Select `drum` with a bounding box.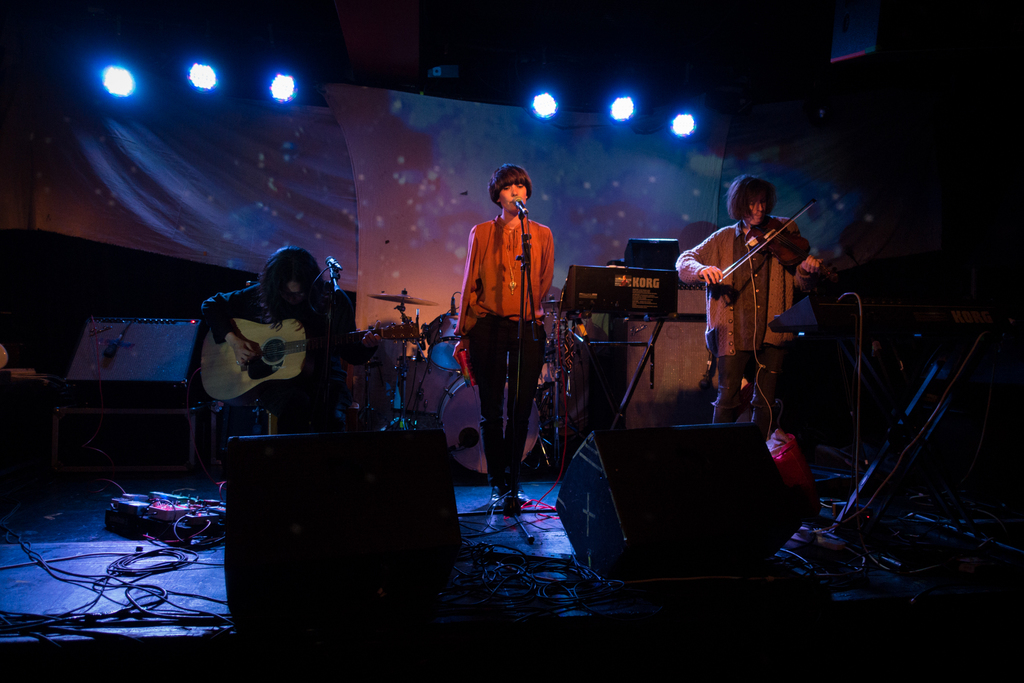
[428,312,460,368].
